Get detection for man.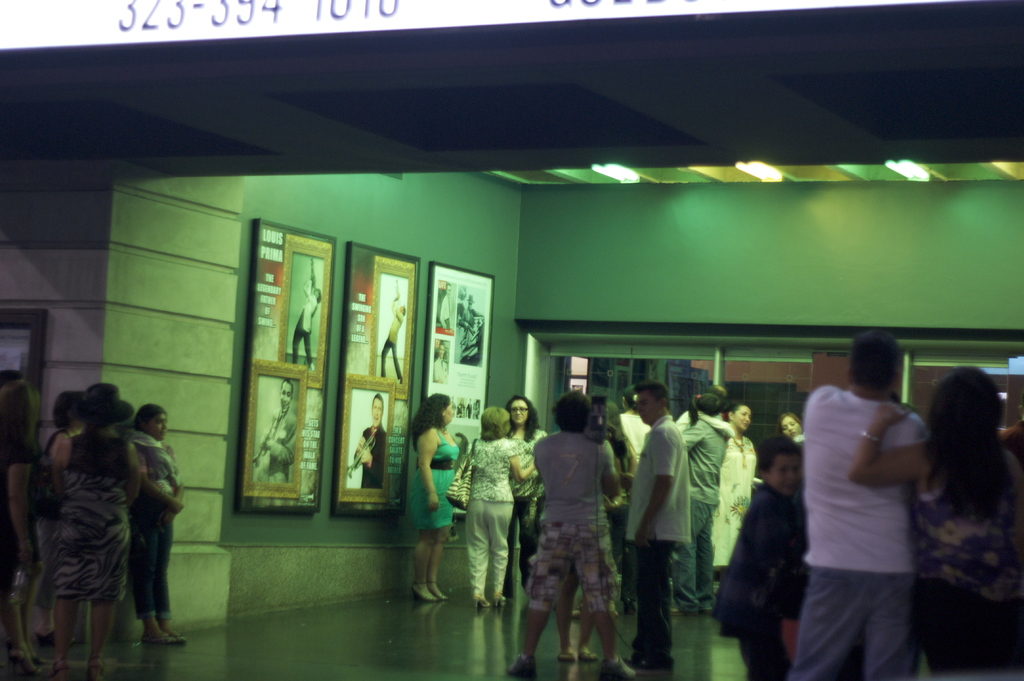
Detection: {"x1": 252, "y1": 380, "x2": 298, "y2": 486}.
